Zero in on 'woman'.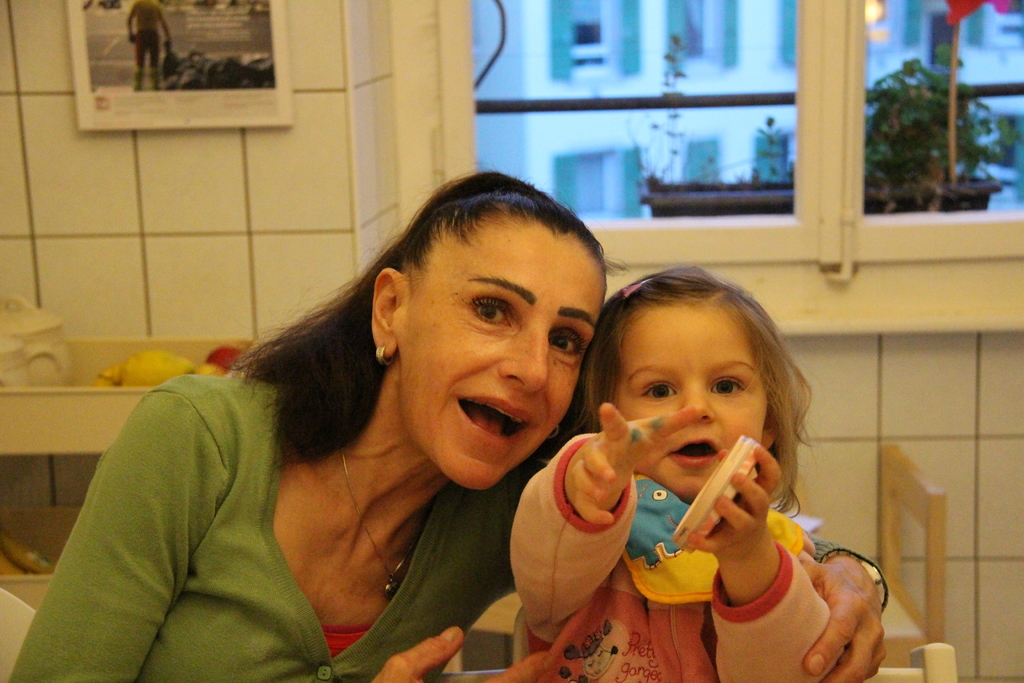
Zeroed in: (x1=9, y1=168, x2=612, y2=682).
